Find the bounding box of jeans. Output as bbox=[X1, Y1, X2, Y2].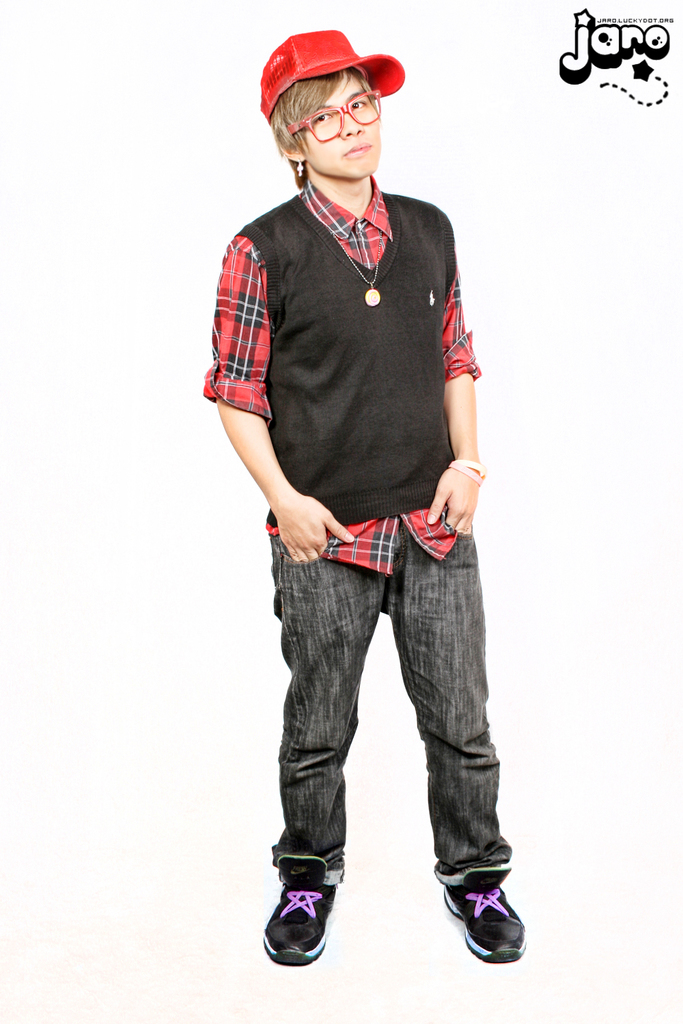
bbox=[238, 513, 518, 947].
